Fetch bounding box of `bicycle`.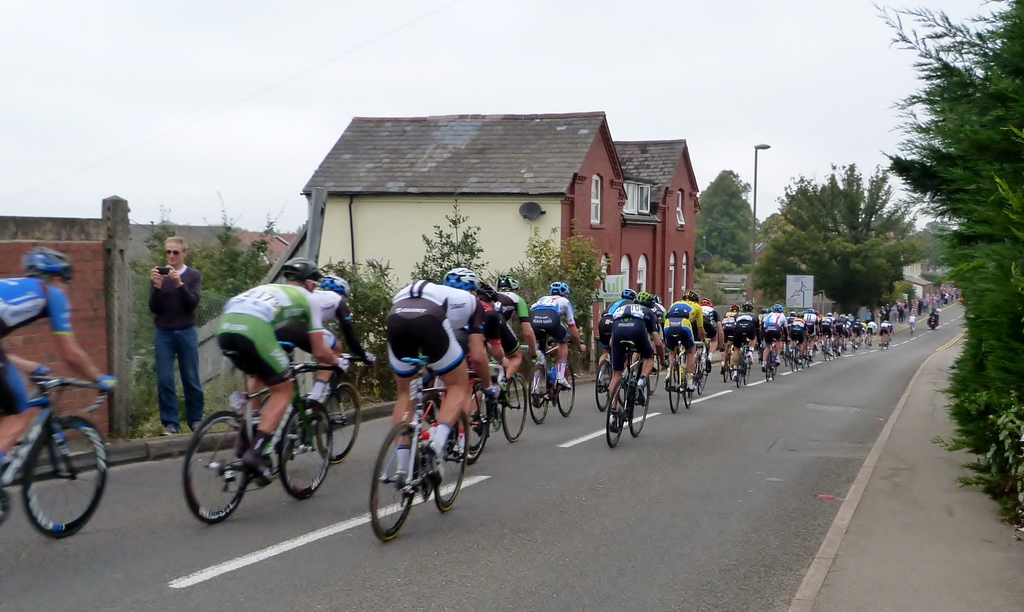
Bbox: {"x1": 357, "y1": 356, "x2": 491, "y2": 542}.
